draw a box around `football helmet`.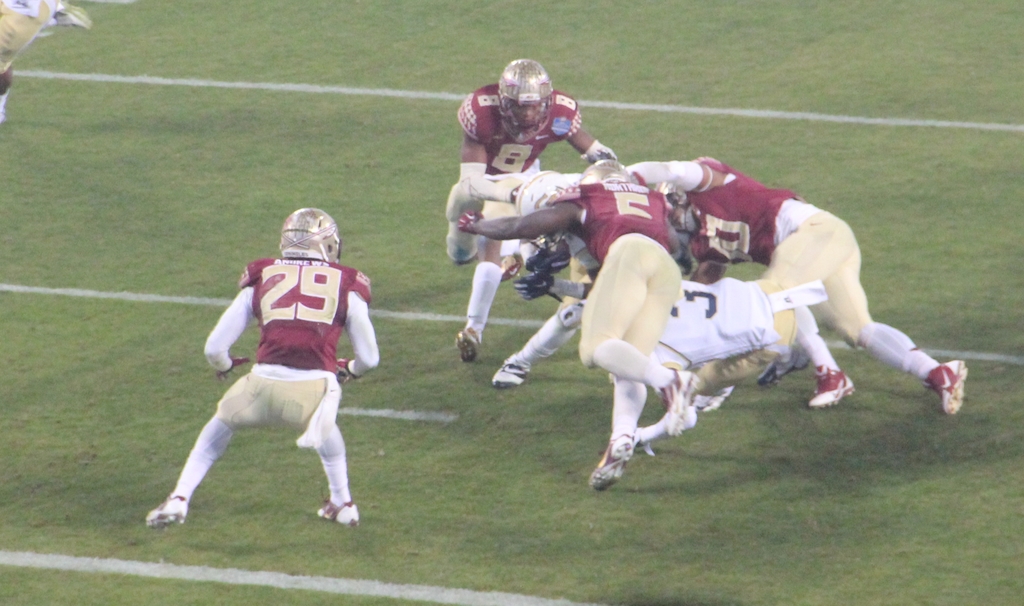
[left=497, top=53, right=563, bottom=136].
